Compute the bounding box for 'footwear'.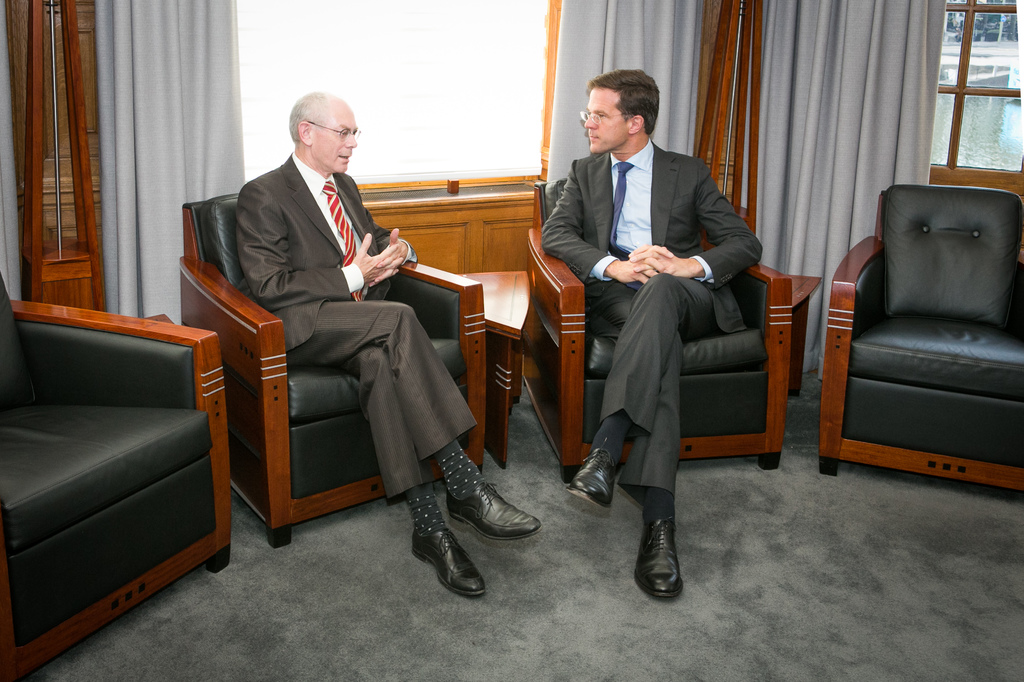
[left=564, top=440, right=618, bottom=515].
